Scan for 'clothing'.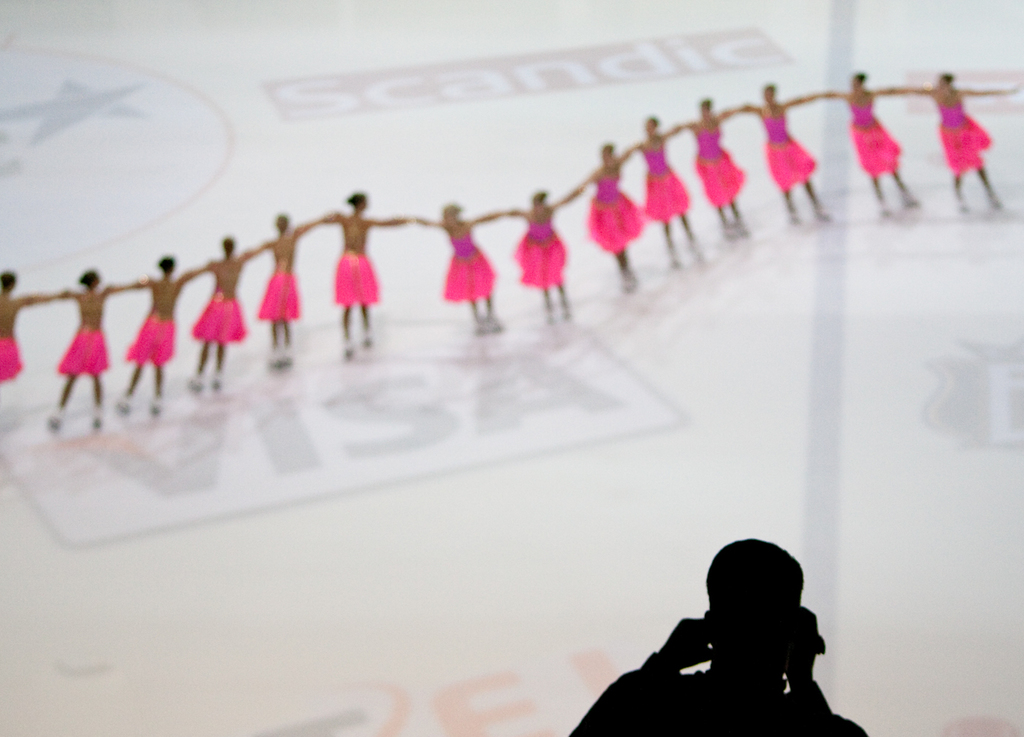
Scan result: 751,105,817,192.
